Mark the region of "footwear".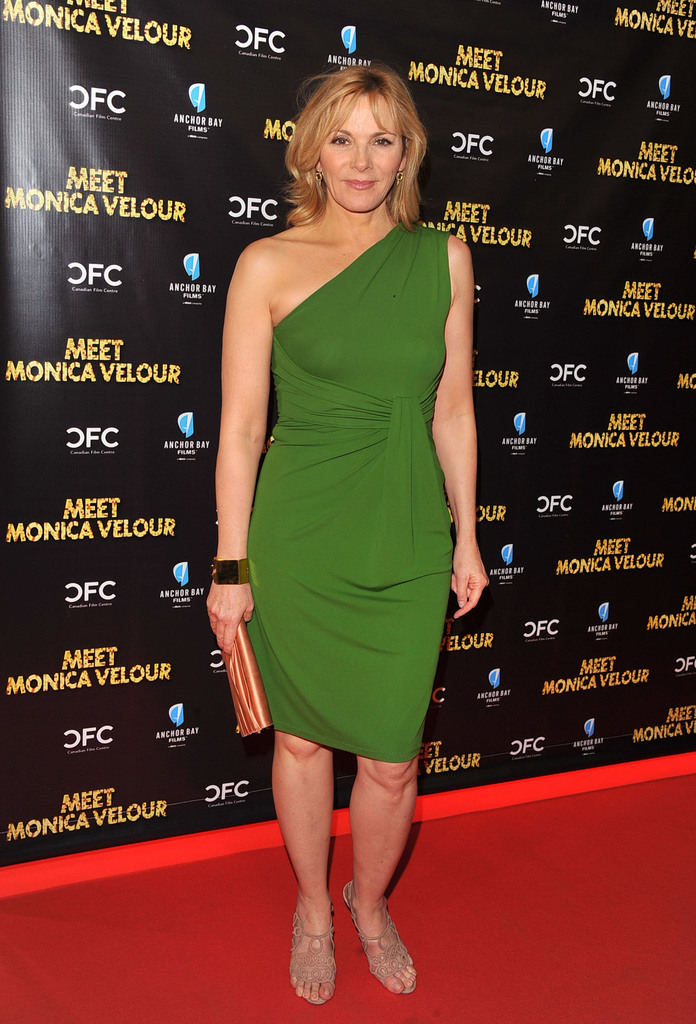
Region: box(286, 914, 359, 997).
